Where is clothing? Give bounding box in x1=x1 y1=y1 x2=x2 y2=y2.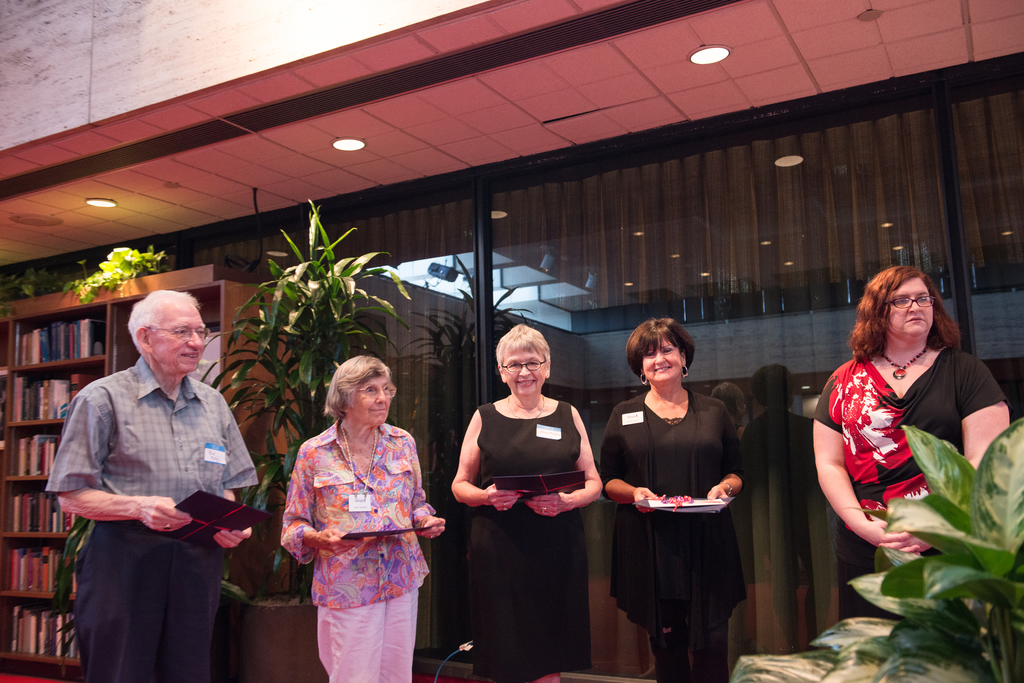
x1=40 y1=347 x2=259 y2=682.
